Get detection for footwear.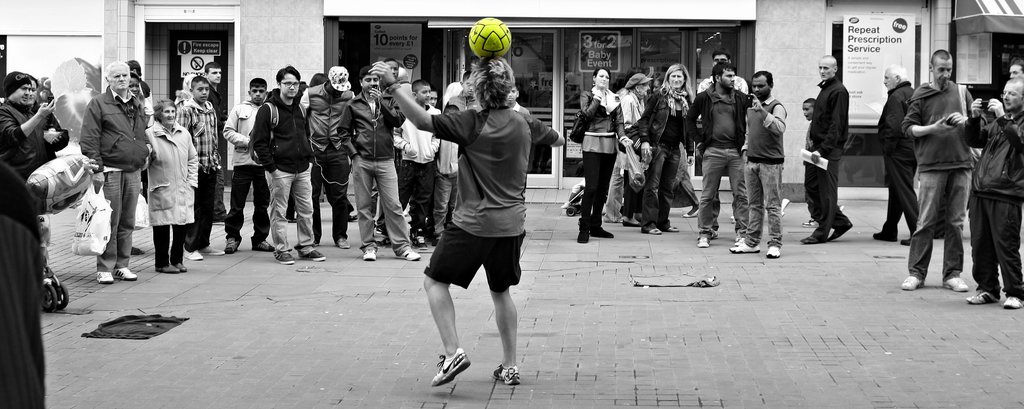
Detection: 271 248 295 263.
